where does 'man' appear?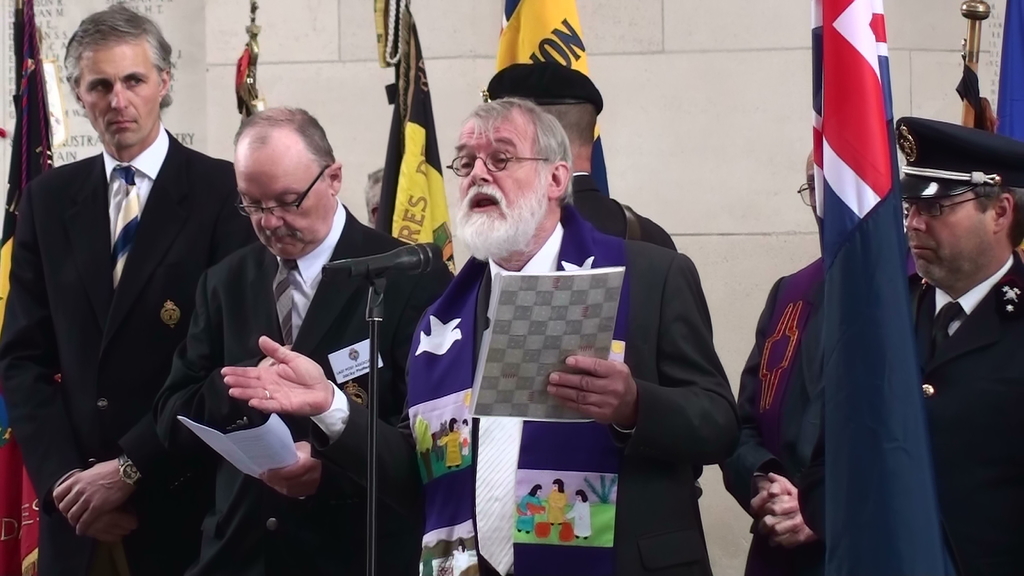
Appears at crop(1, 0, 257, 575).
